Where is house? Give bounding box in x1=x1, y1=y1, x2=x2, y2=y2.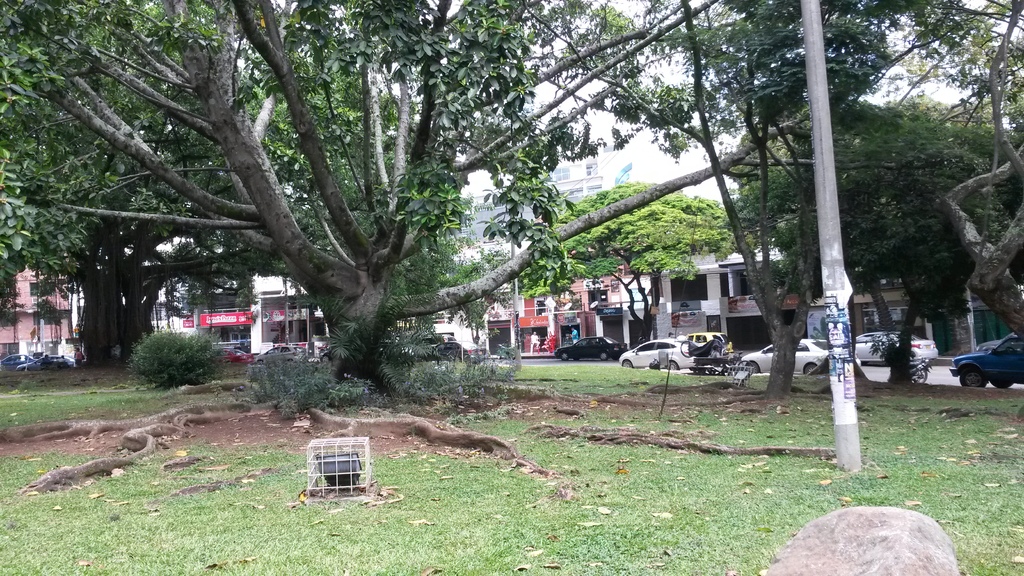
x1=0, y1=262, x2=86, y2=364.
